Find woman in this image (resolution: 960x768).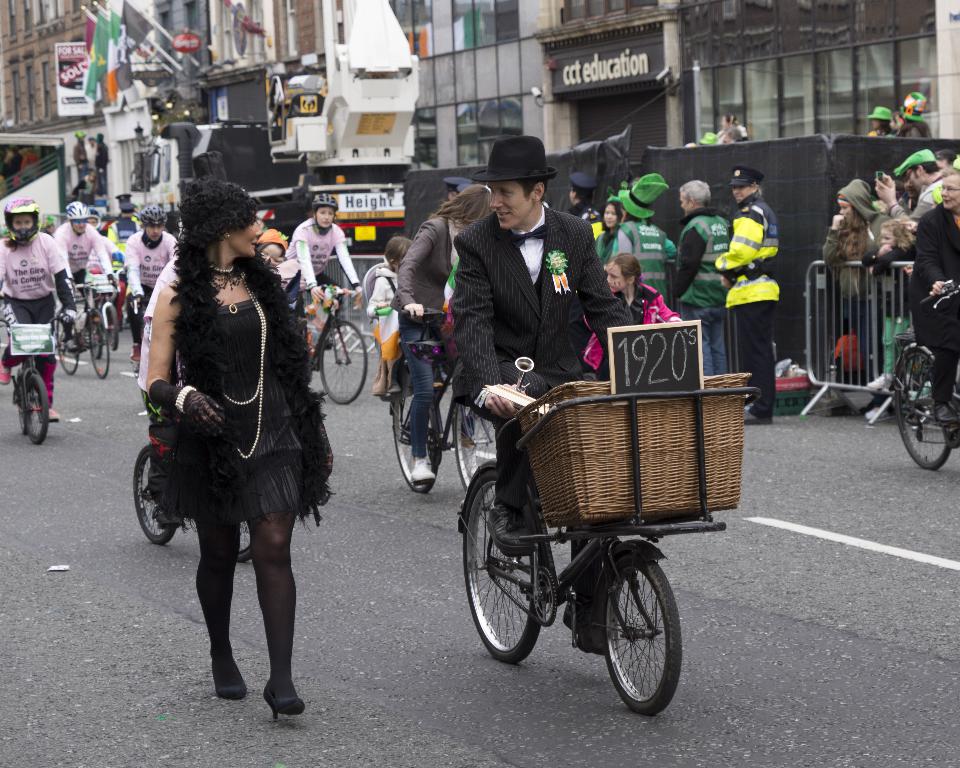
[x1=726, y1=128, x2=746, y2=140].
